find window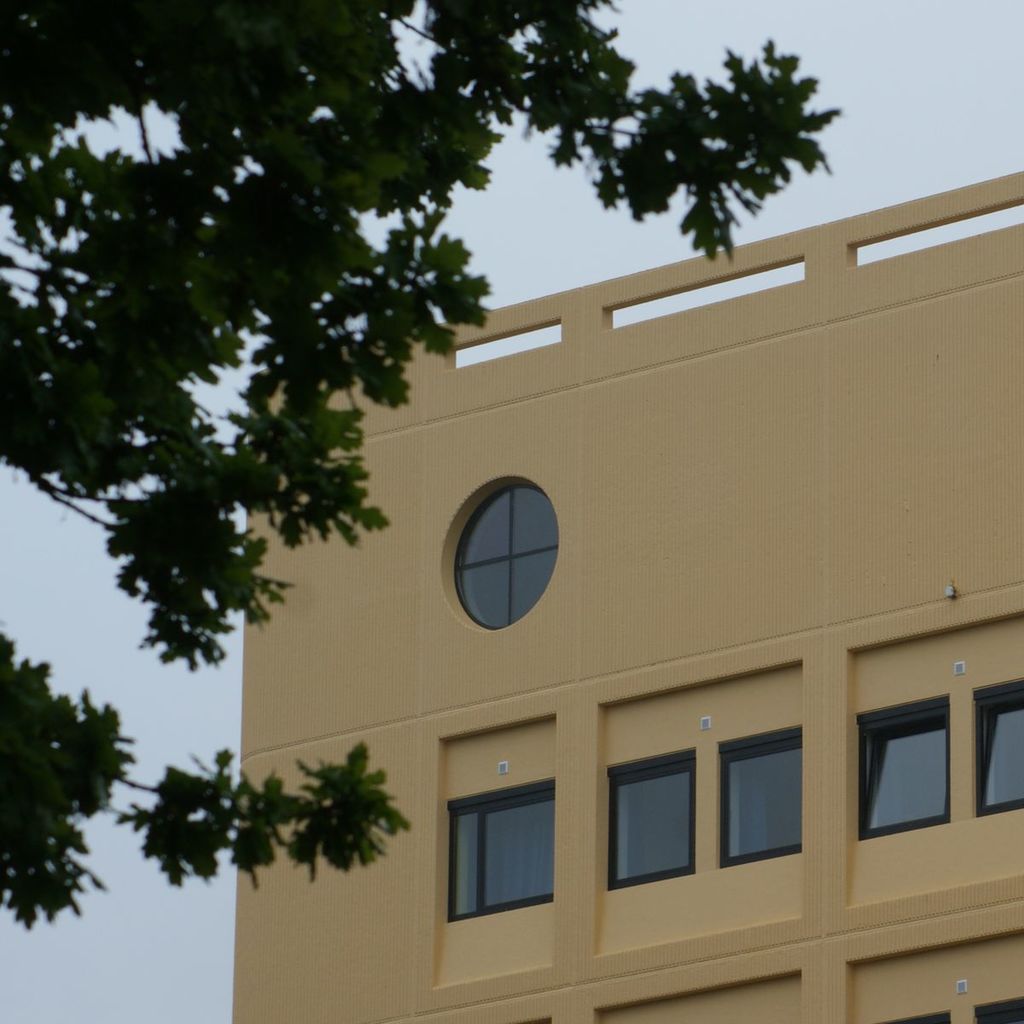
select_region(596, 746, 698, 893)
